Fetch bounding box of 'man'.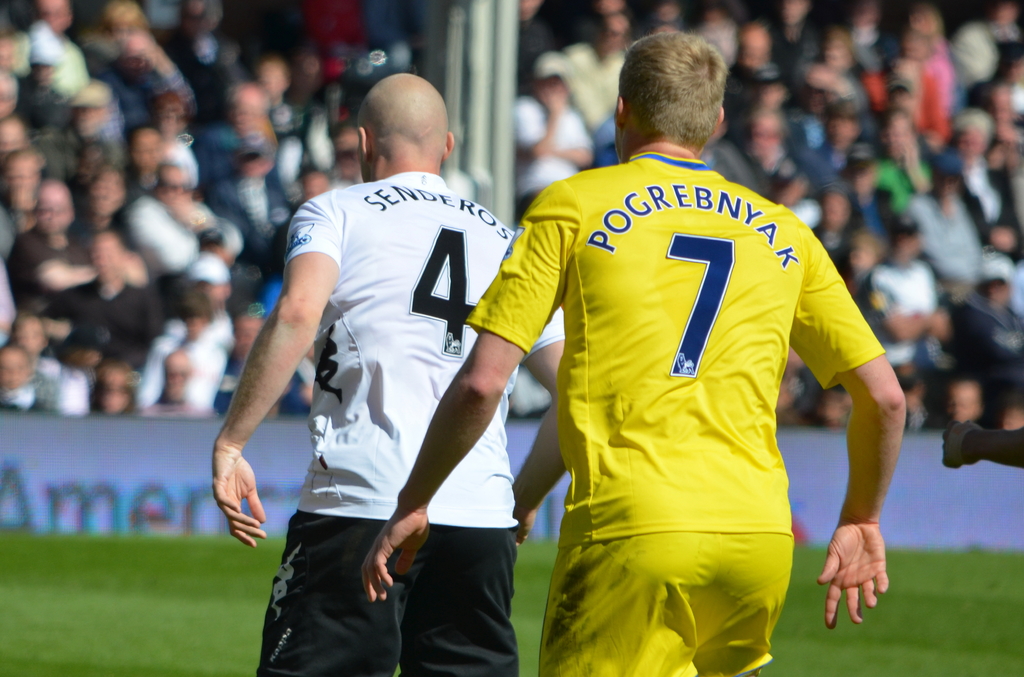
Bbox: crop(190, 57, 575, 676).
